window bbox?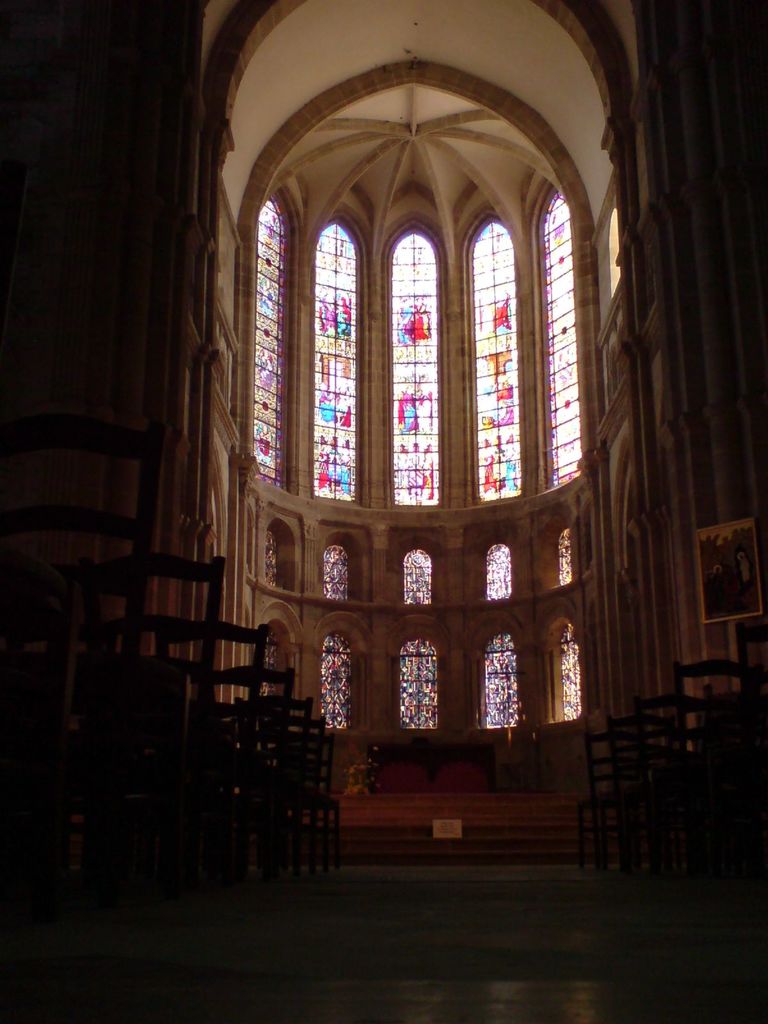
(560, 621, 584, 716)
